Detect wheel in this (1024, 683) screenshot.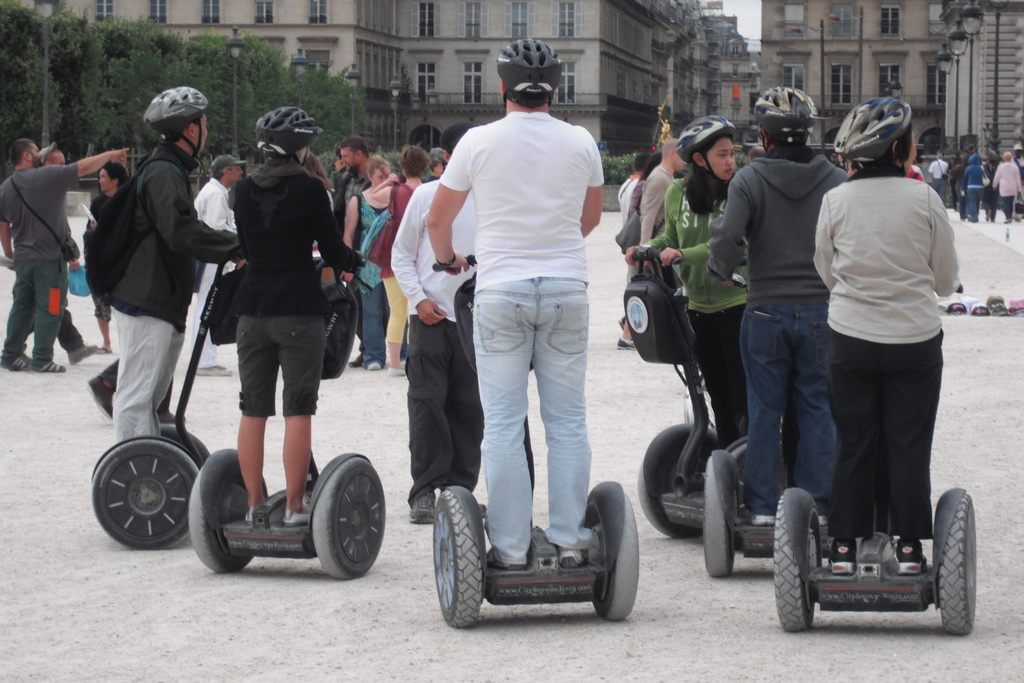
Detection: <bbox>698, 443, 733, 578</bbox>.
